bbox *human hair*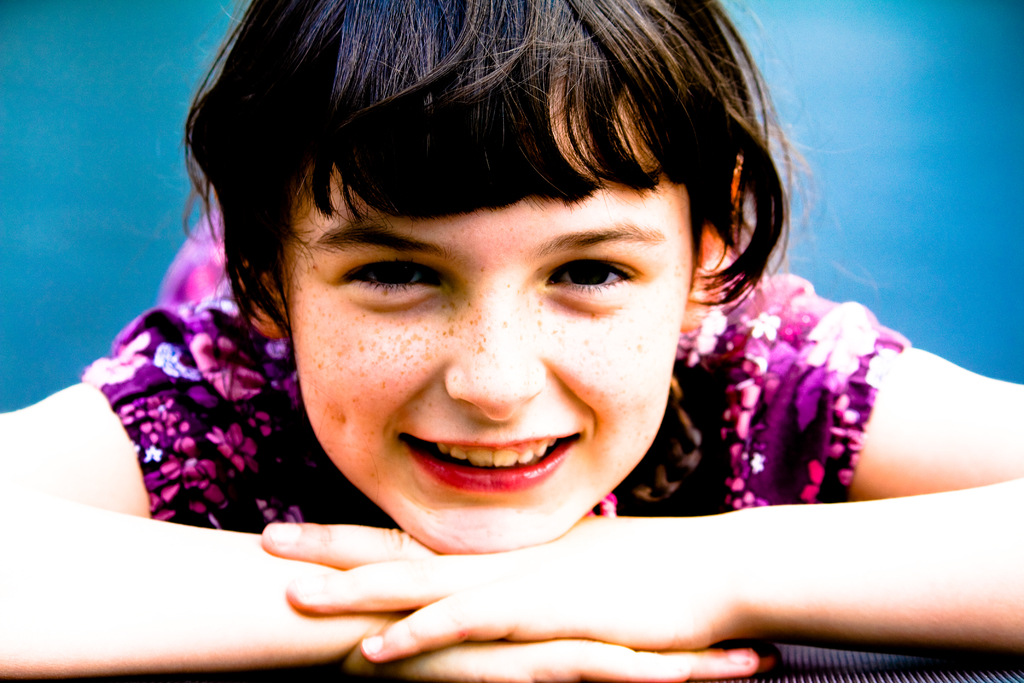
<box>166,0,809,383</box>
